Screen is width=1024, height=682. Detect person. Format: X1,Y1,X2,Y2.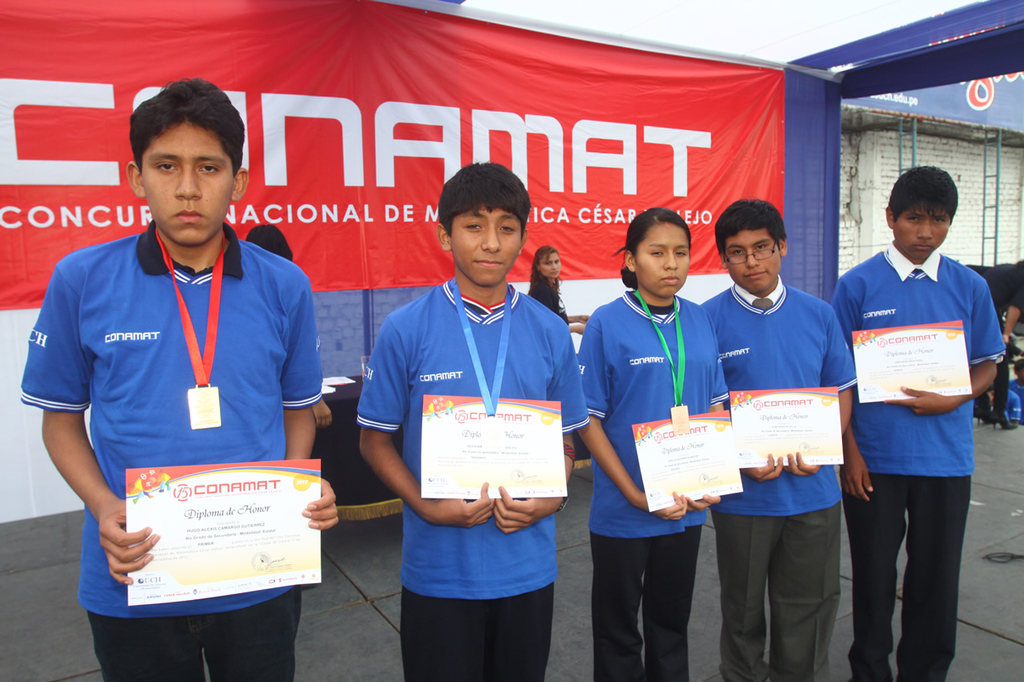
574,200,737,681.
